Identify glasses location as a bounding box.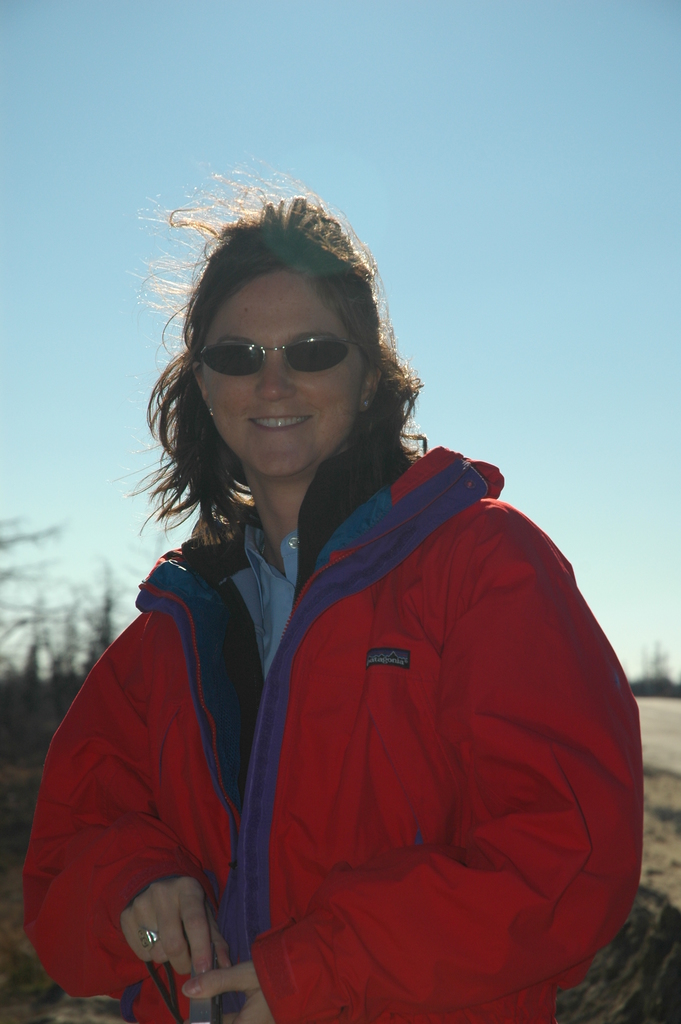
bbox=(181, 320, 372, 388).
